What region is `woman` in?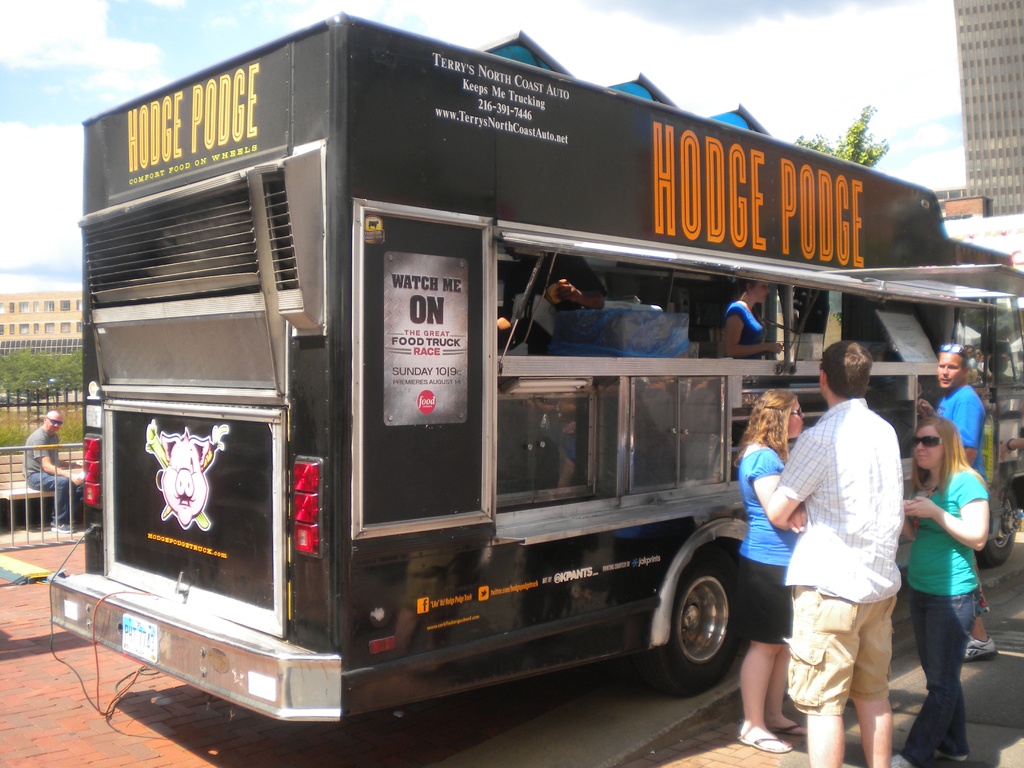
bbox=(726, 383, 812, 755).
